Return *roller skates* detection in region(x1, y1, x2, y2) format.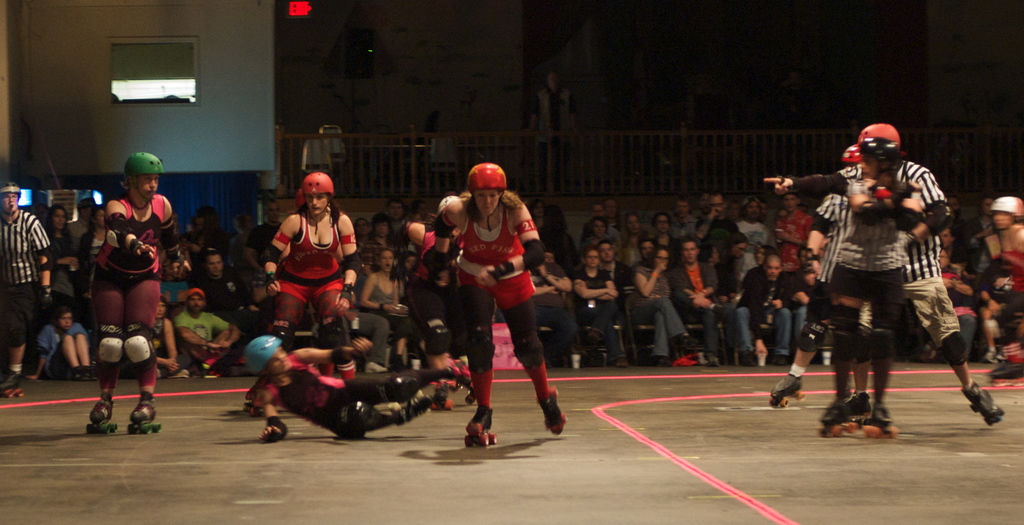
region(0, 369, 25, 403).
